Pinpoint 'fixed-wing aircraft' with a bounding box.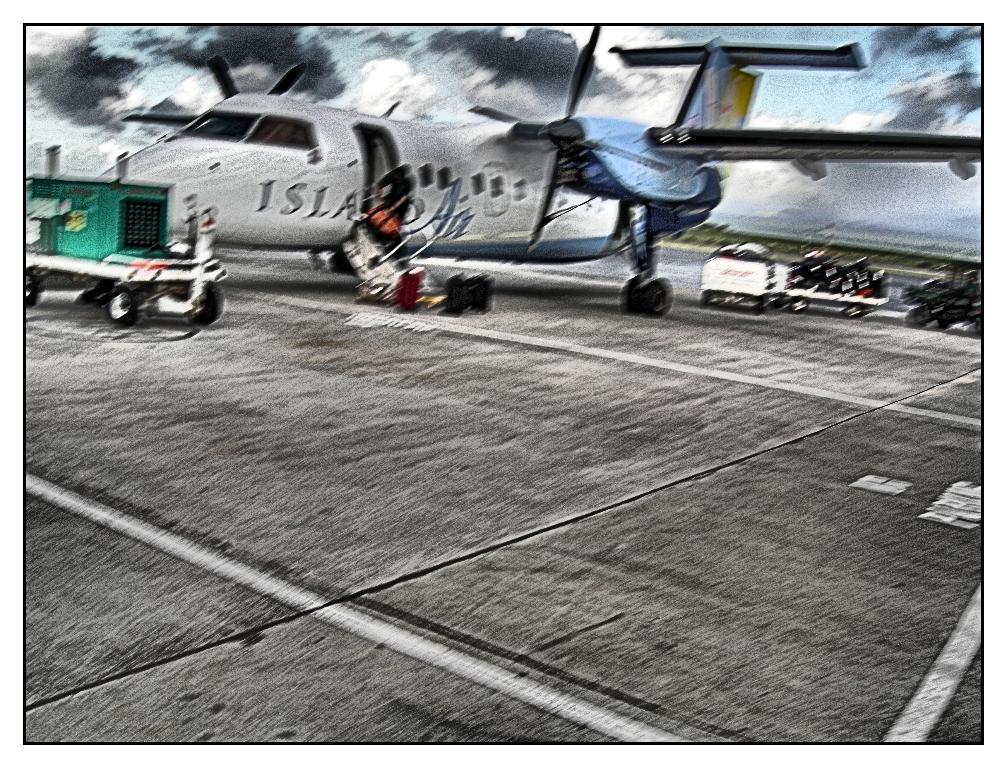
94/22/980/317.
